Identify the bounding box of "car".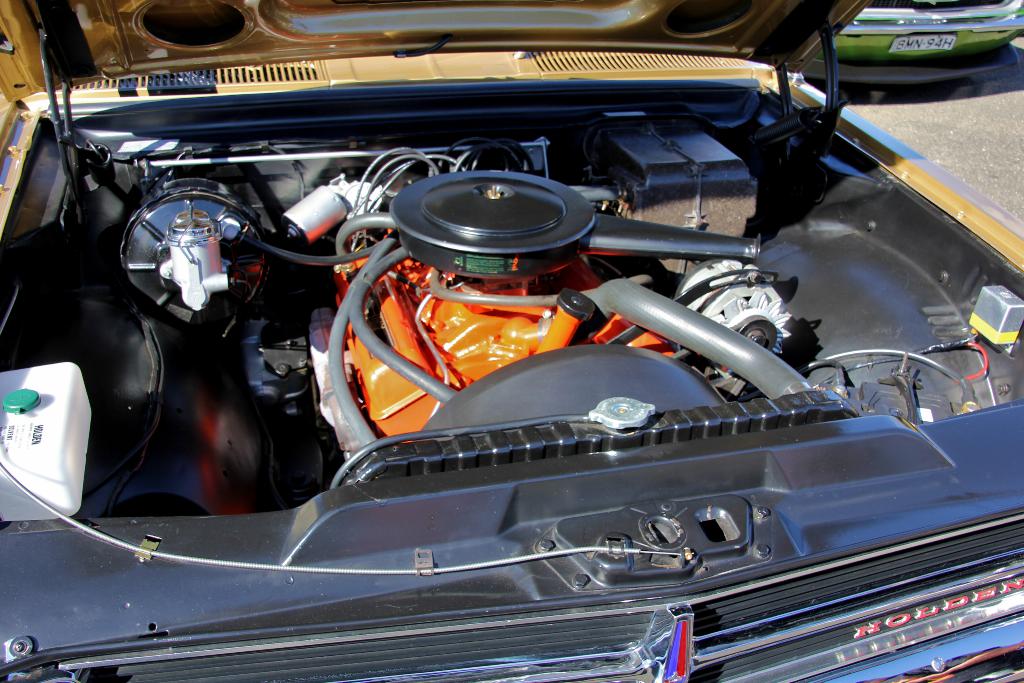
select_region(804, 1, 1020, 91).
